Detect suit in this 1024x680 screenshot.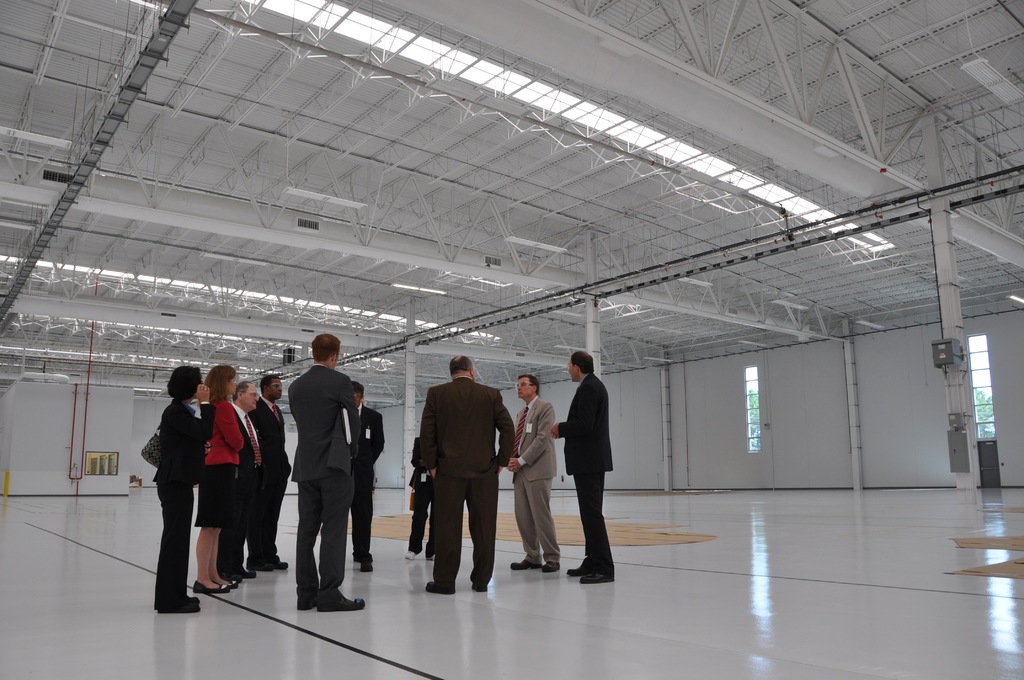
Detection: (left=406, top=434, right=435, bottom=558).
